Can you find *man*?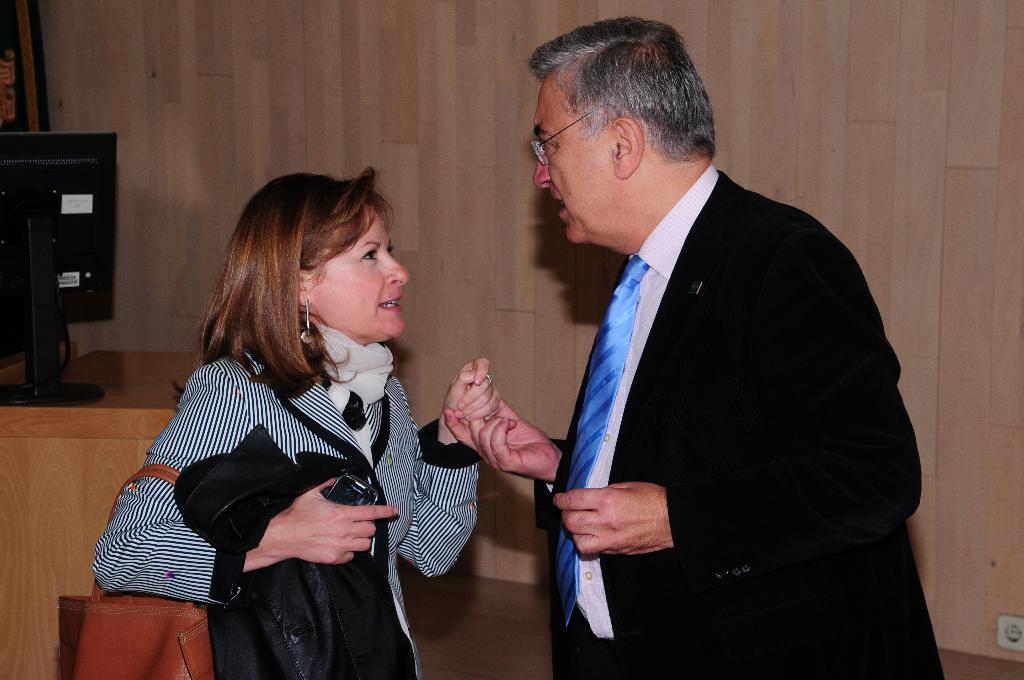
Yes, bounding box: pyautogui.locateOnScreen(445, 15, 945, 679).
